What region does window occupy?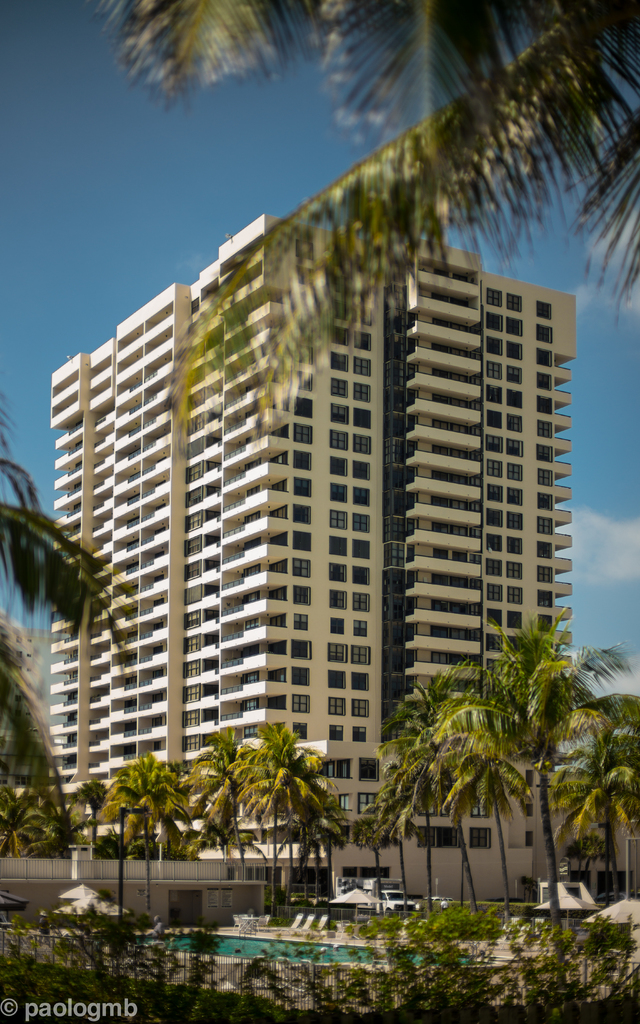
<bbox>358, 756, 376, 781</bbox>.
